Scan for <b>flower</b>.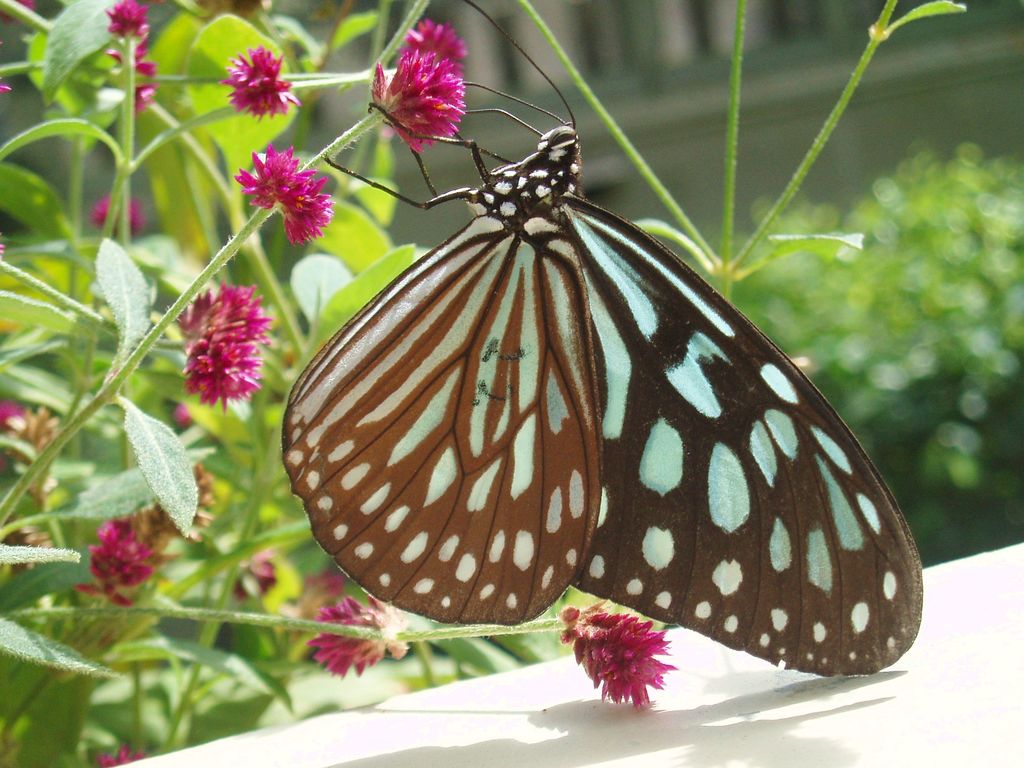
Scan result: [159,460,227,546].
